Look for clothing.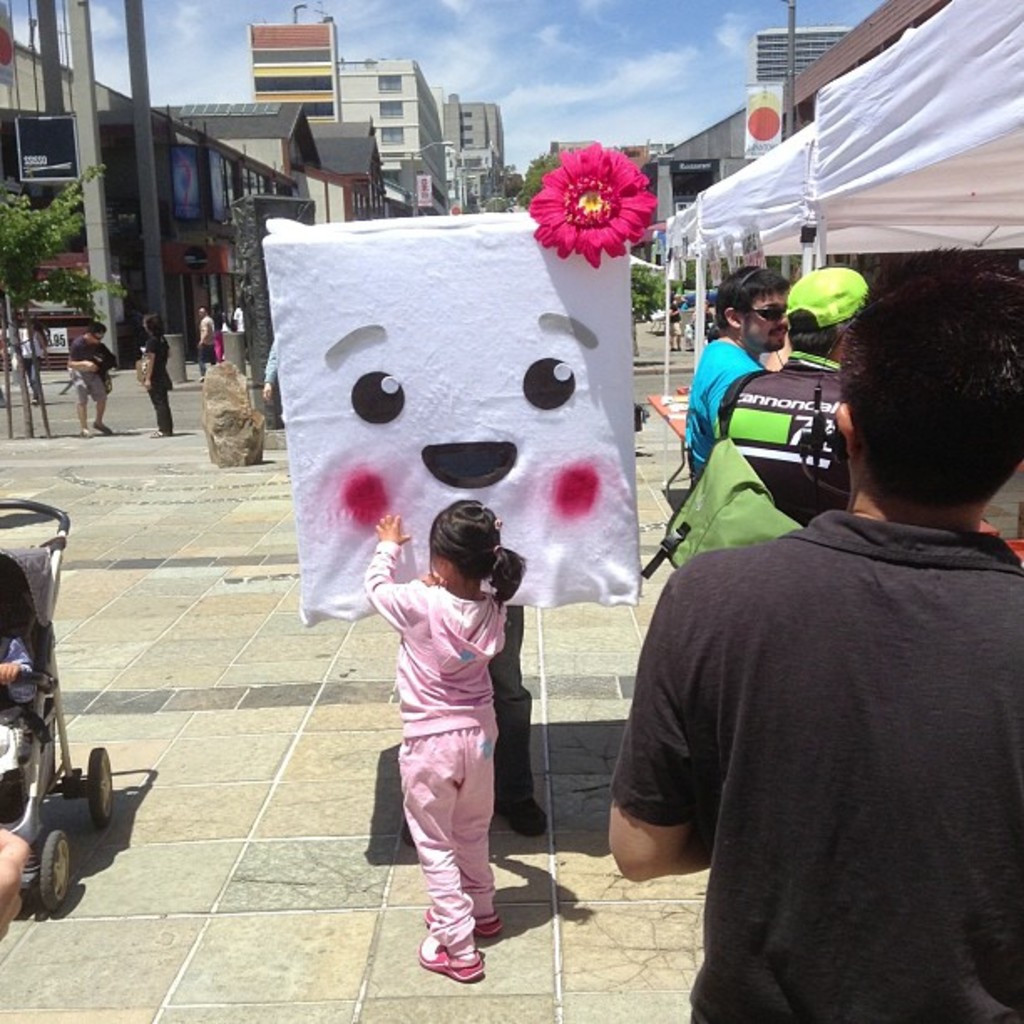
Found: 366/537/507/959.
